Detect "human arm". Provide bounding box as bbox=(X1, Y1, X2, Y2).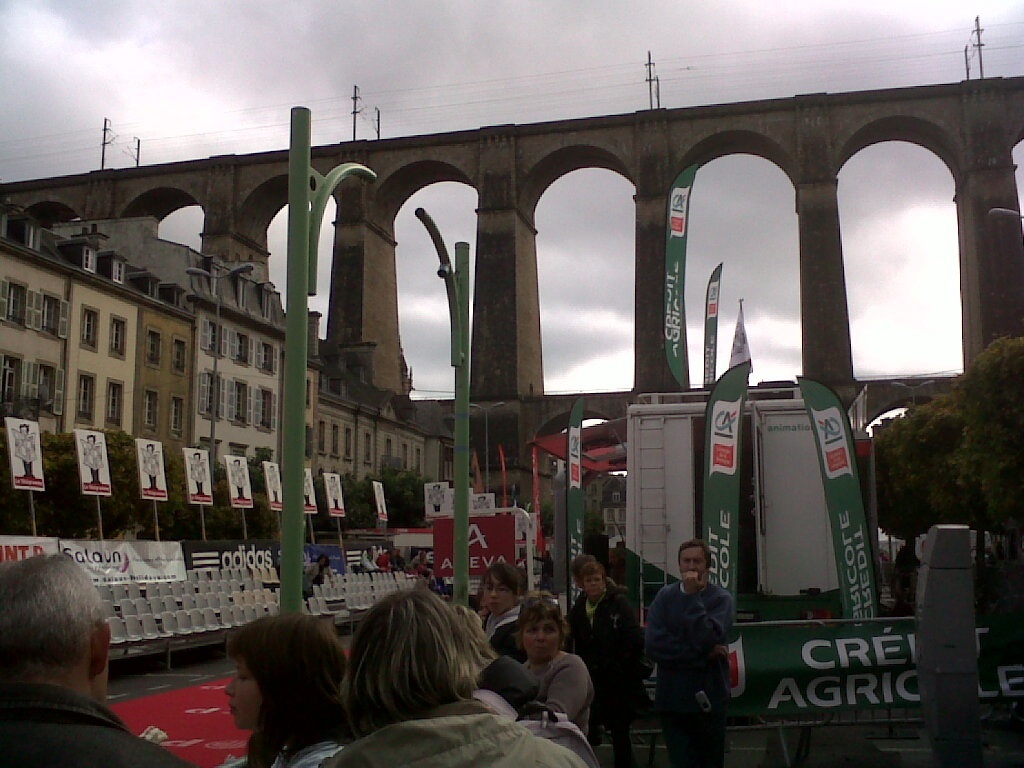
bbox=(548, 657, 589, 718).
